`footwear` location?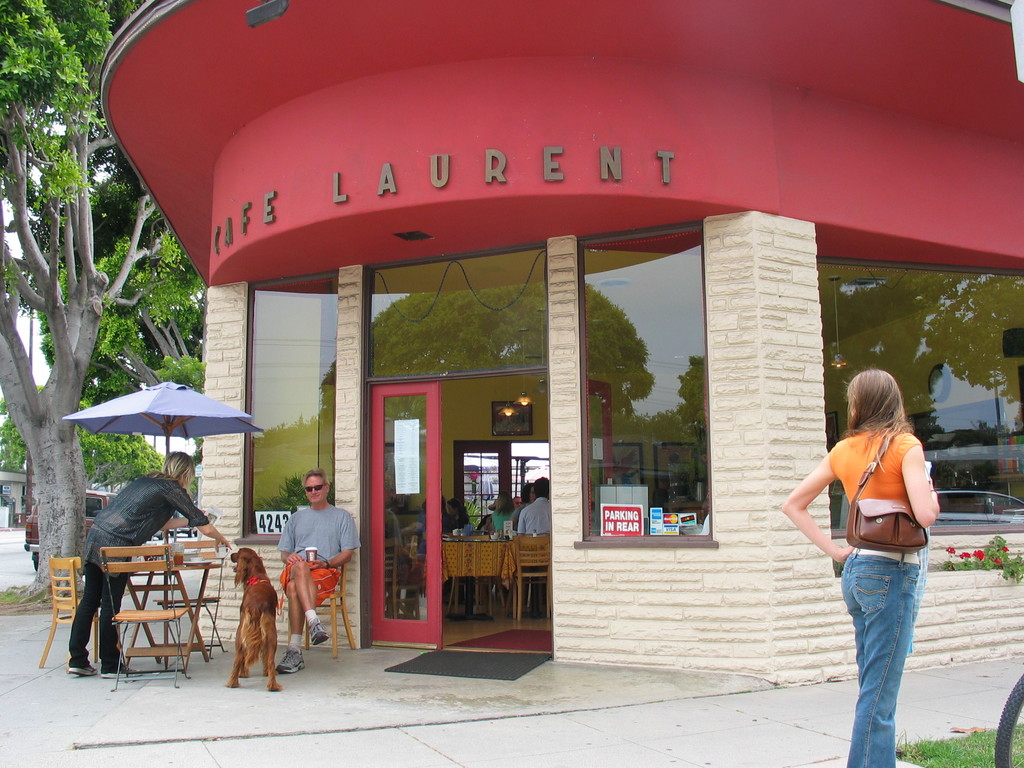
307, 617, 330, 648
